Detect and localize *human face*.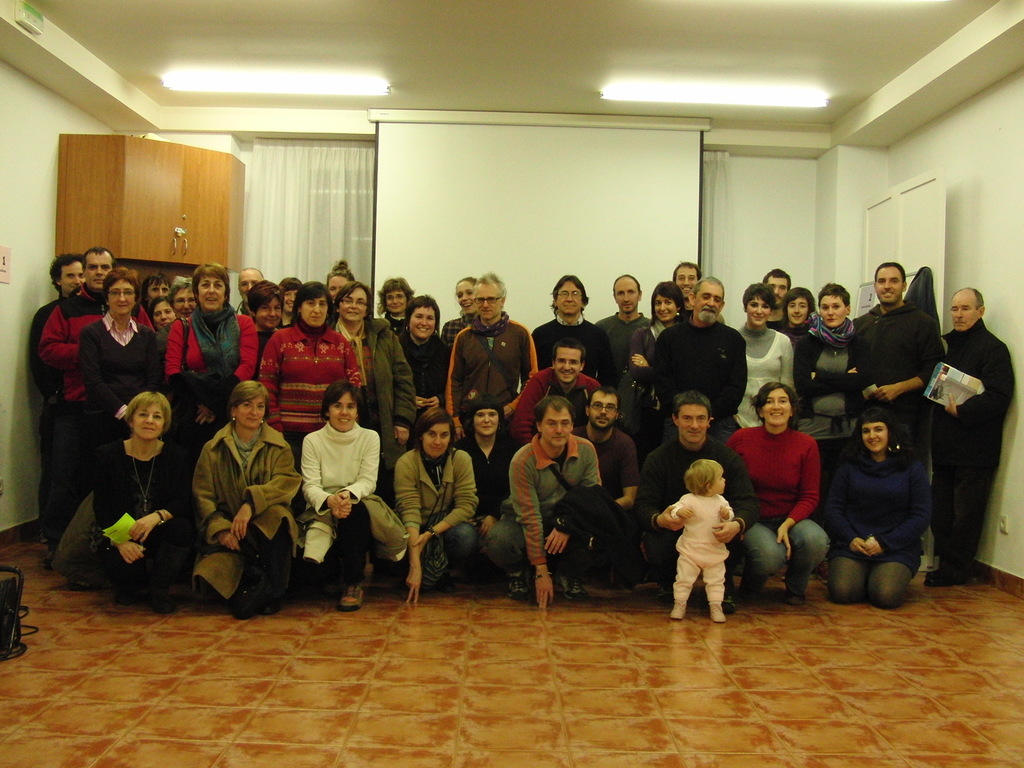
Localized at (left=327, top=274, right=349, bottom=302).
